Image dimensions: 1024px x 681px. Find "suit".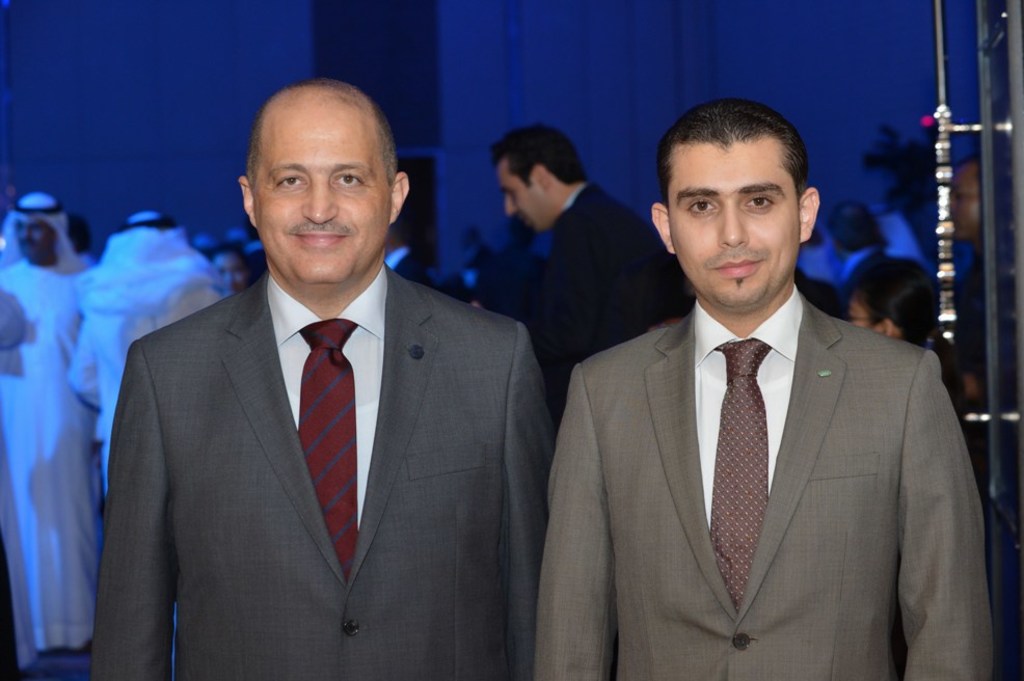
box=[542, 171, 1001, 680].
